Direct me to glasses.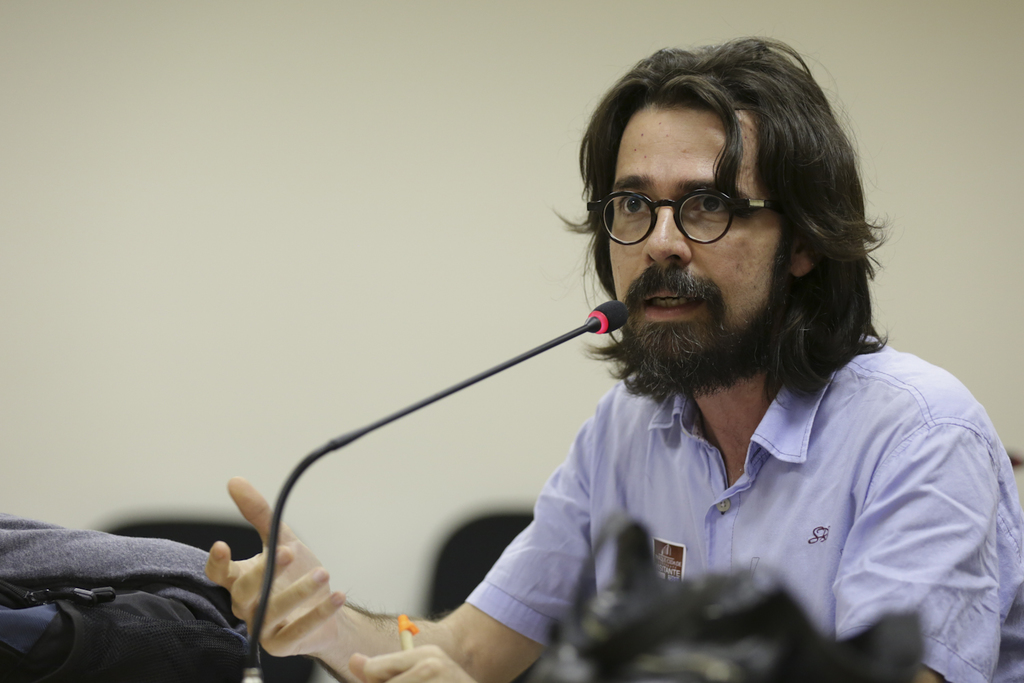
Direction: 581, 189, 771, 247.
